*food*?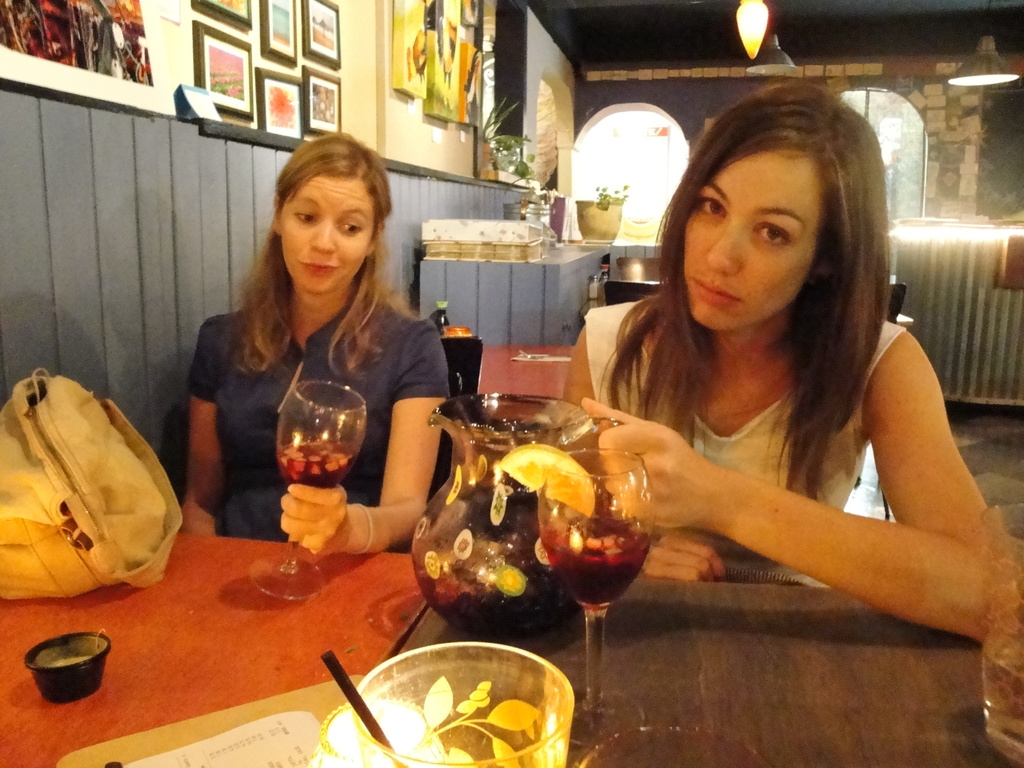
499,447,594,522
